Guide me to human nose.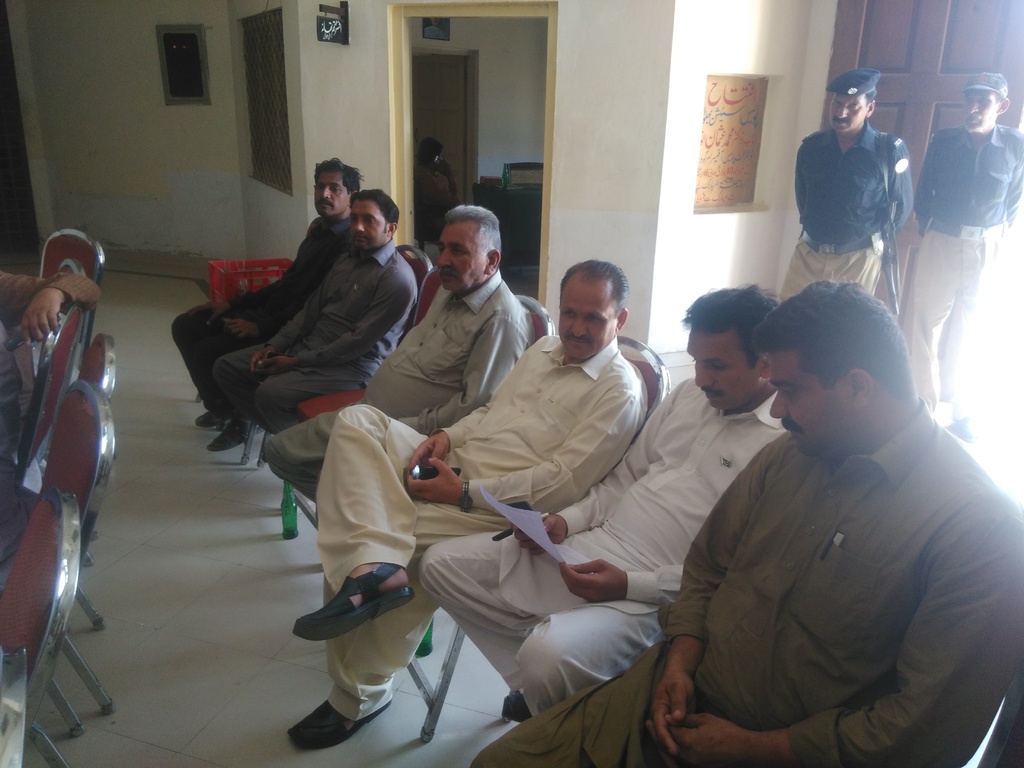
Guidance: select_region(355, 218, 362, 231).
